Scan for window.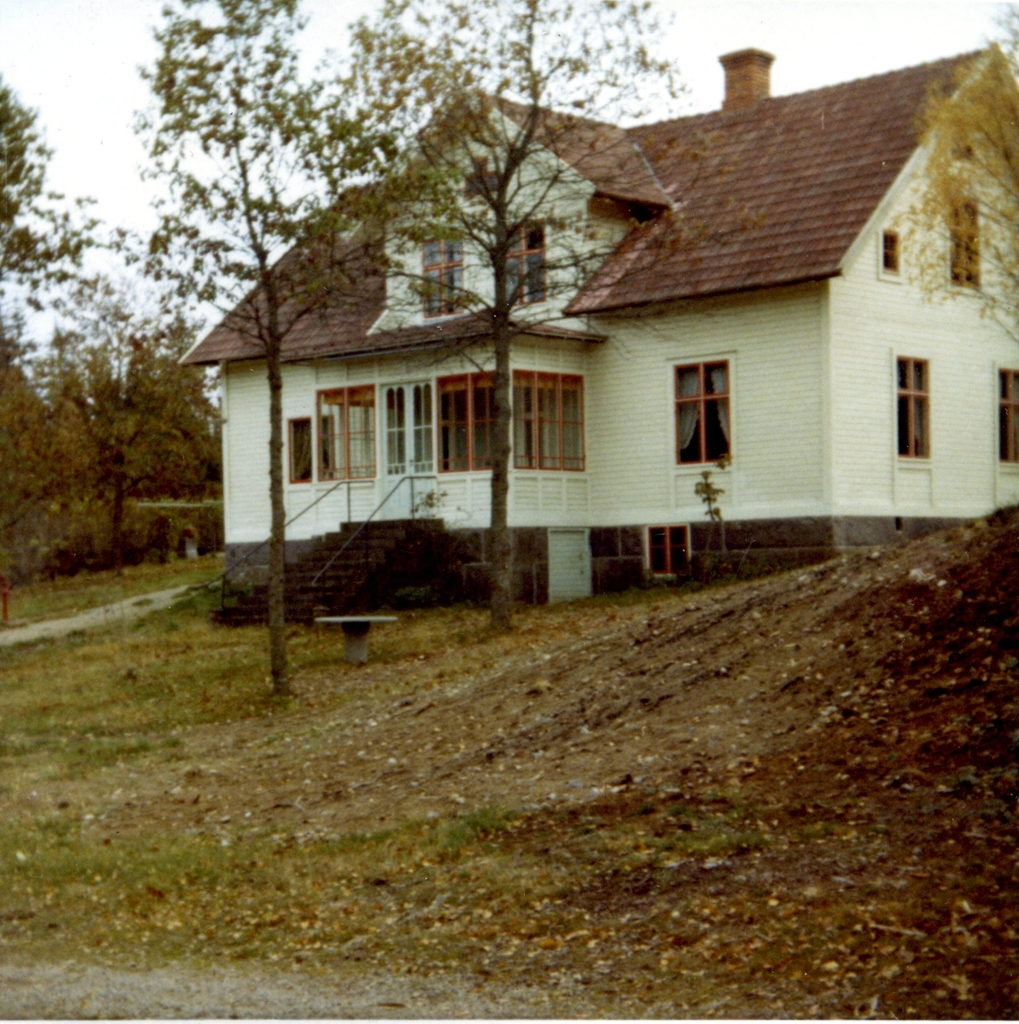
Scan result: rect(898, 359, 929, 464).
